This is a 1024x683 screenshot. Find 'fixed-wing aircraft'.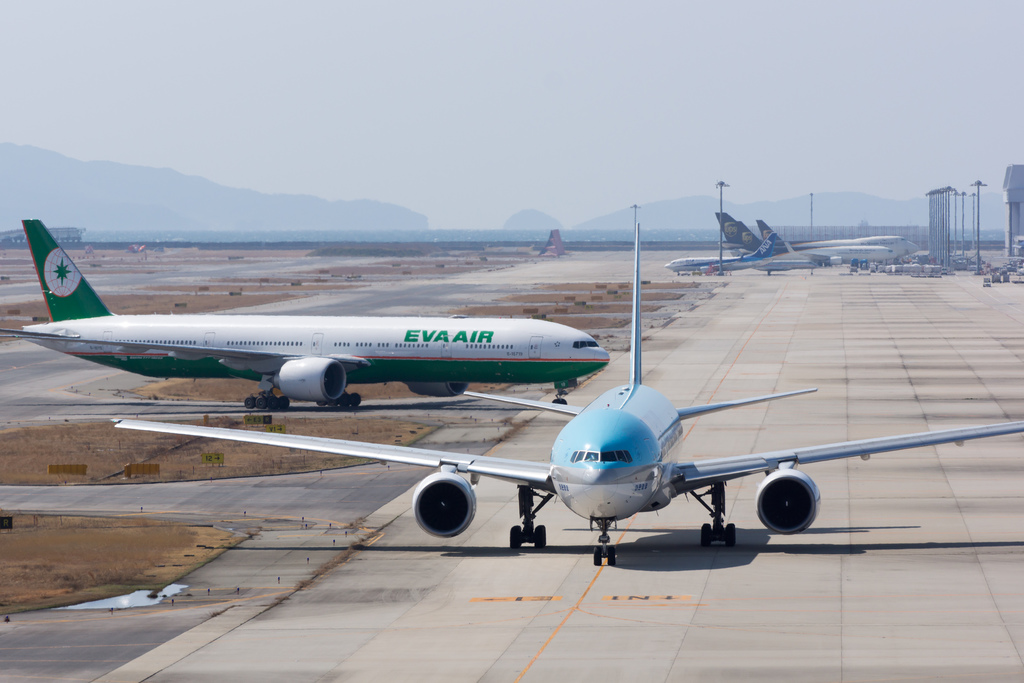
Bounding box: locate(719, 213, 741, 249).
